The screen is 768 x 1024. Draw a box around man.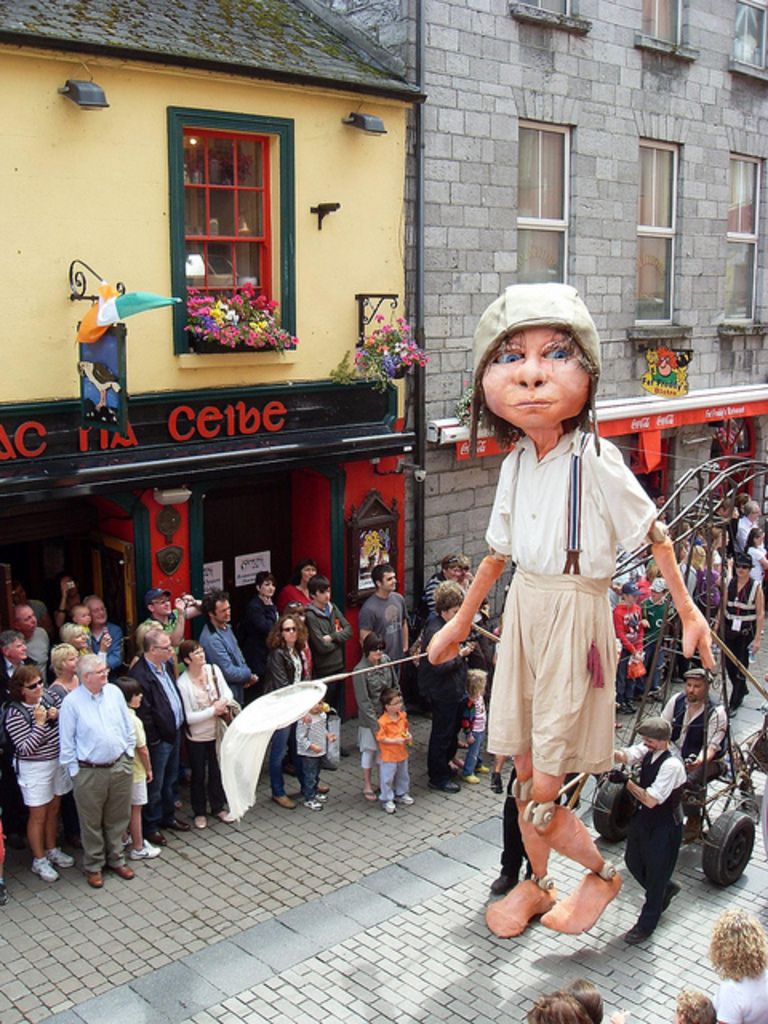
pyautogui.locateOnScreen(602, 720, 685, 938).
